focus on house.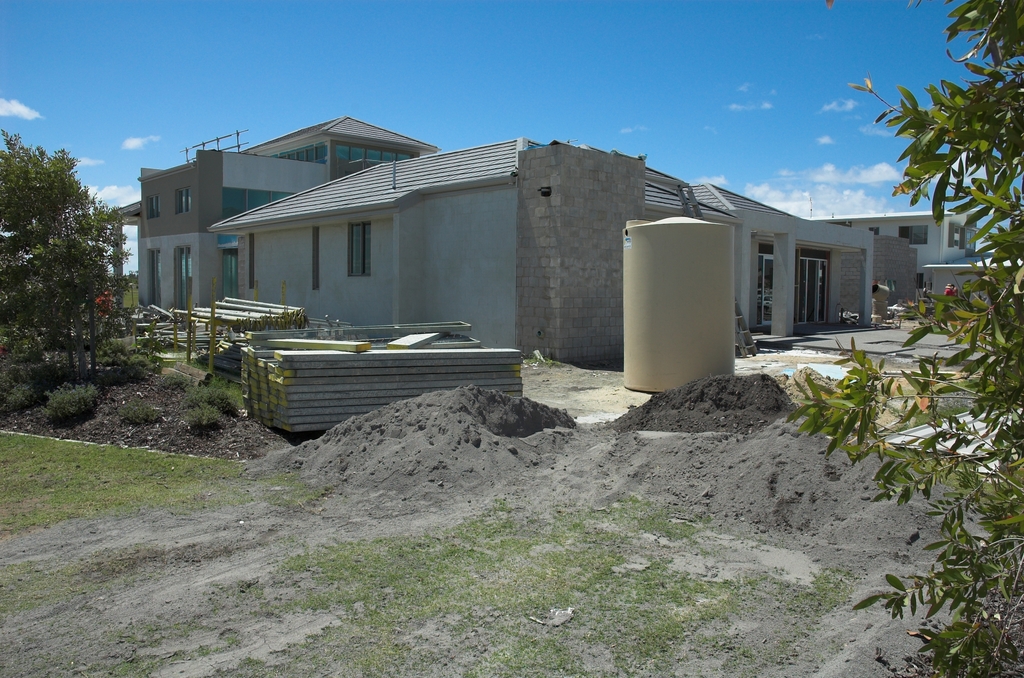
Focused at 206/134/700/357.
